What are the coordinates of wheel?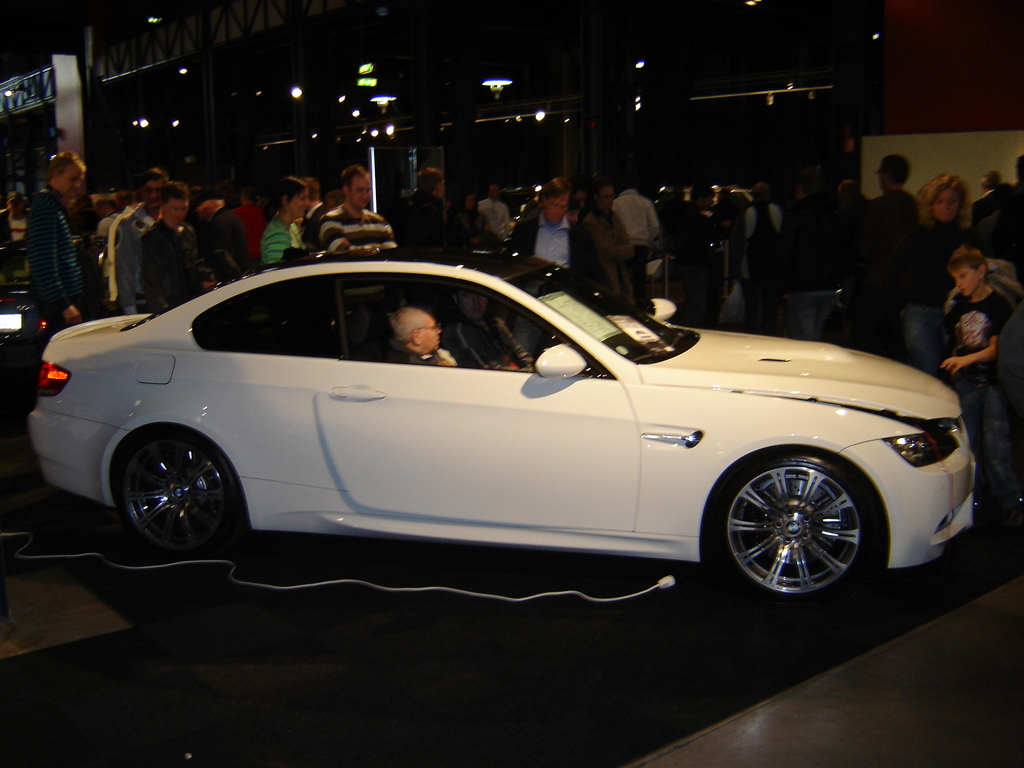
719:454:877:596.
